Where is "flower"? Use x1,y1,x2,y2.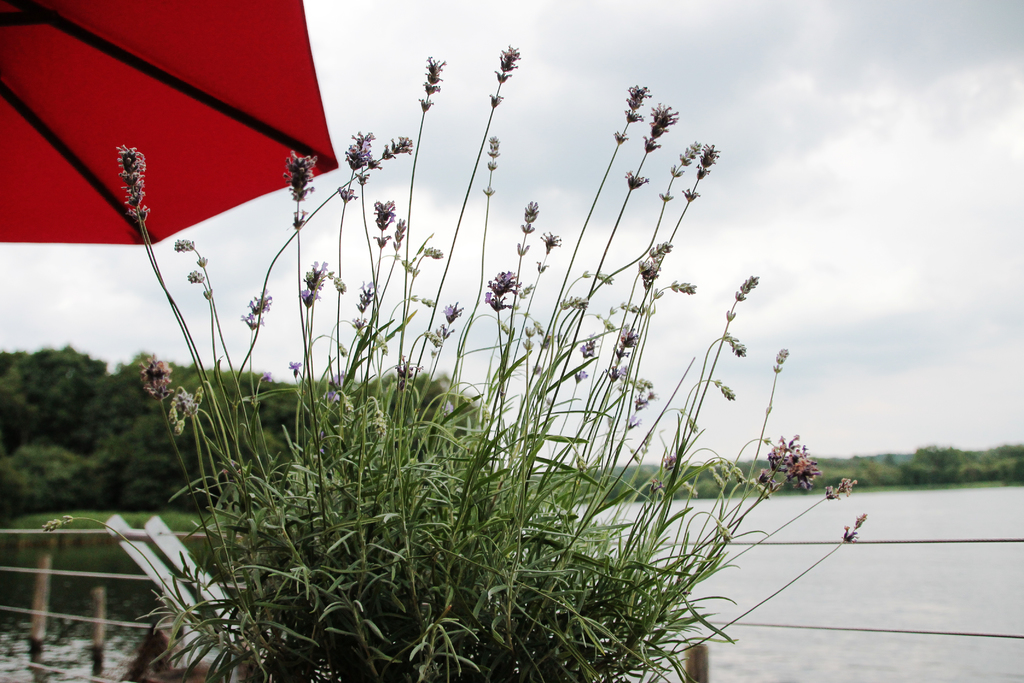
372,198,394,231.
